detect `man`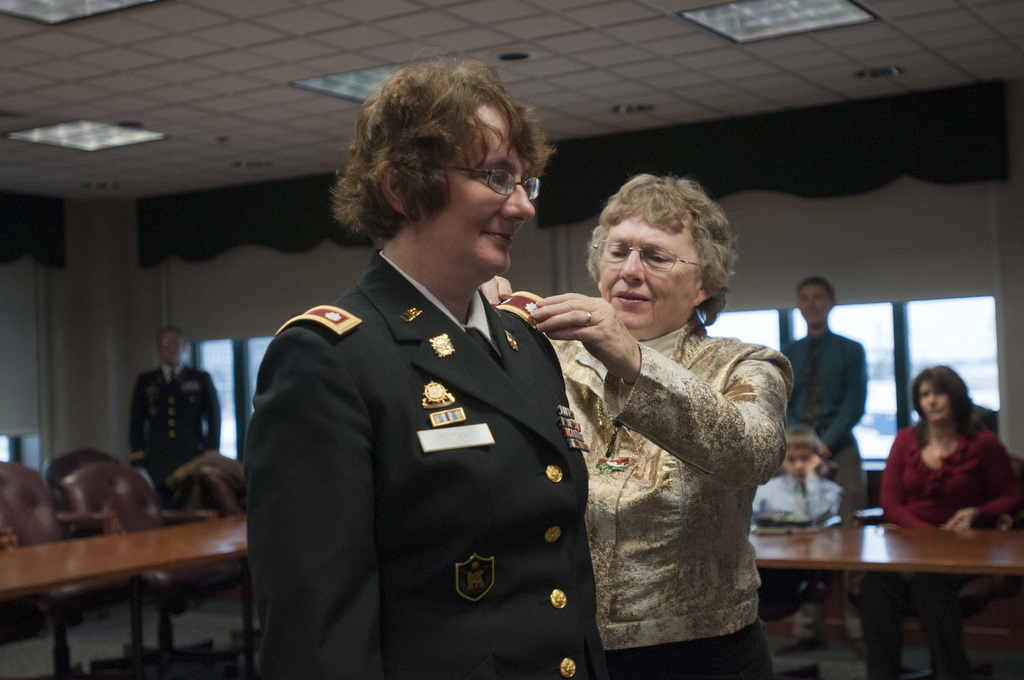
{"x1": 772, "y1": 270, "x2": 865, "y2": 652}
